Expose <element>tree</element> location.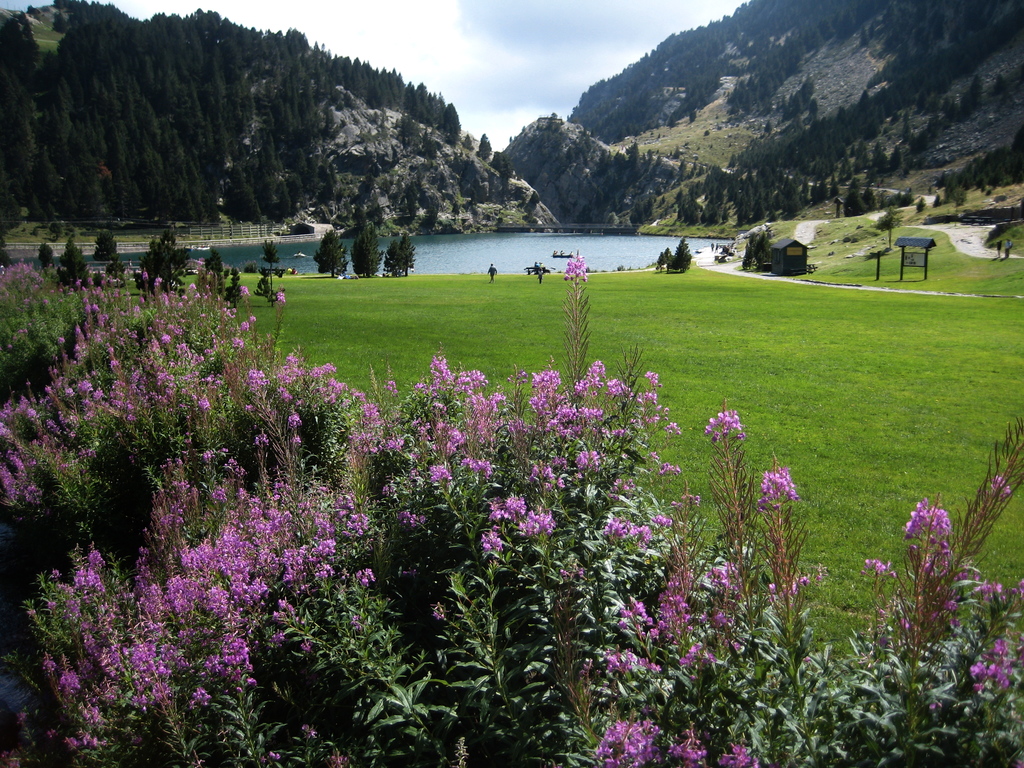
Exposed at {"x1": 222, "y1": 268, "x2": 245, "y2": 308}.
